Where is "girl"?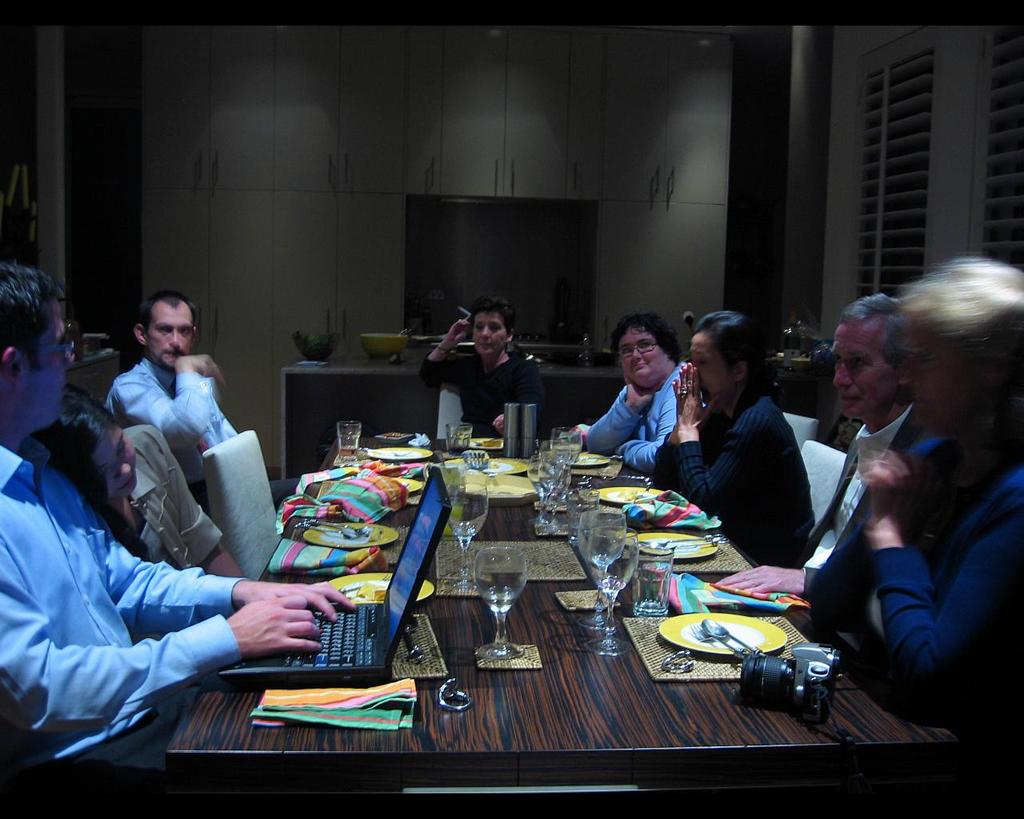
detection(34, 378, 243, 578).
